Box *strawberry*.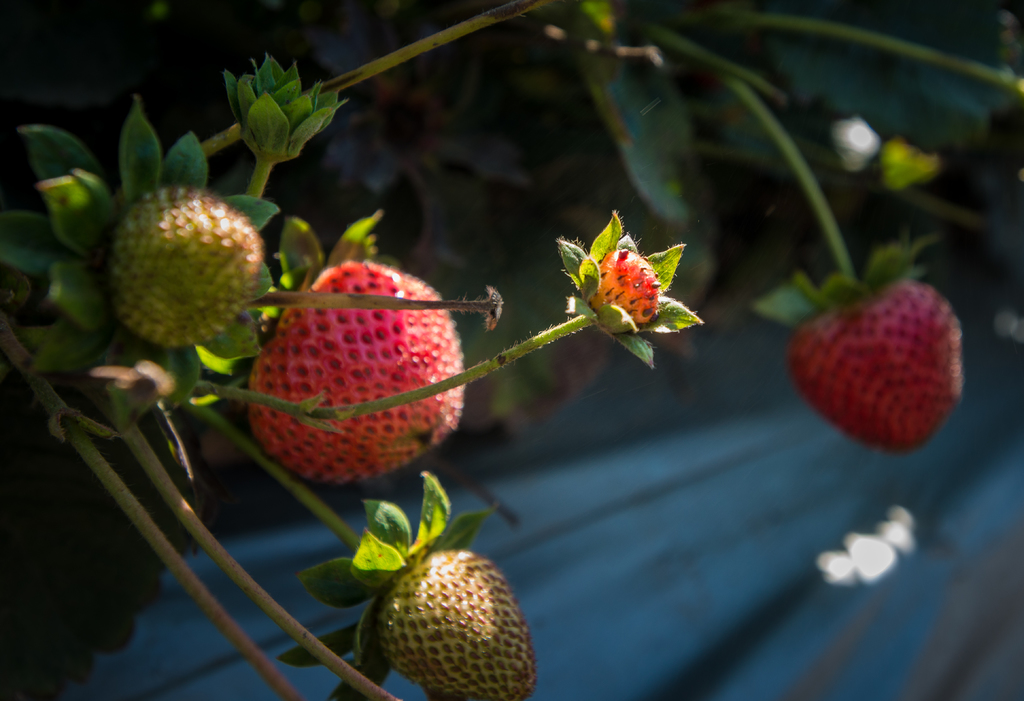
box=[788, 286, 961, 461].
